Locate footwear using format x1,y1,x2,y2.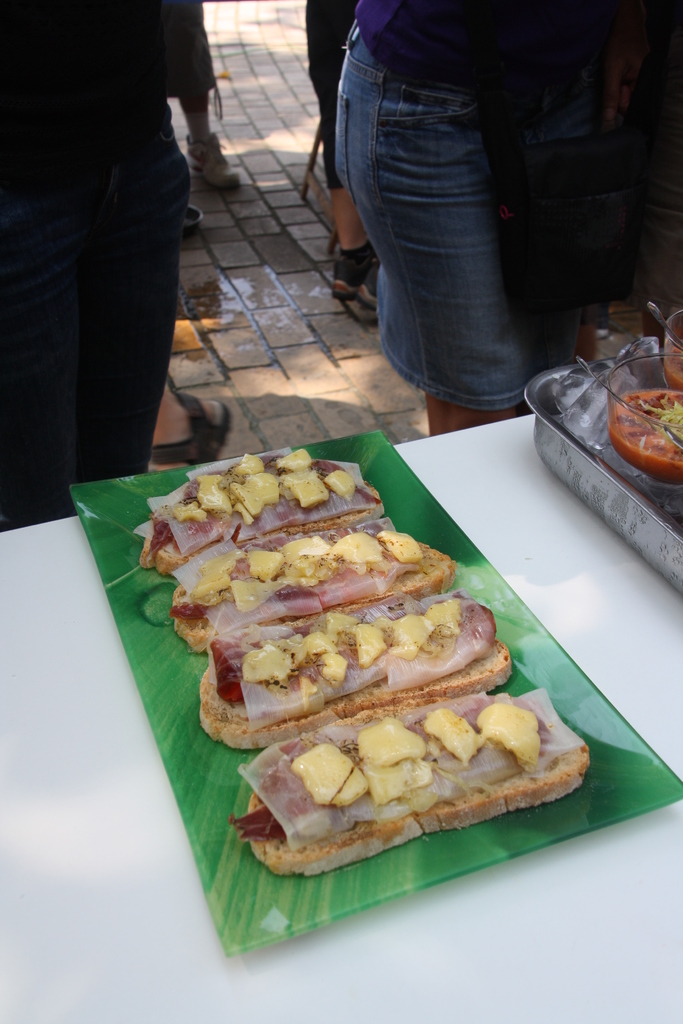
188,134,242,184.
